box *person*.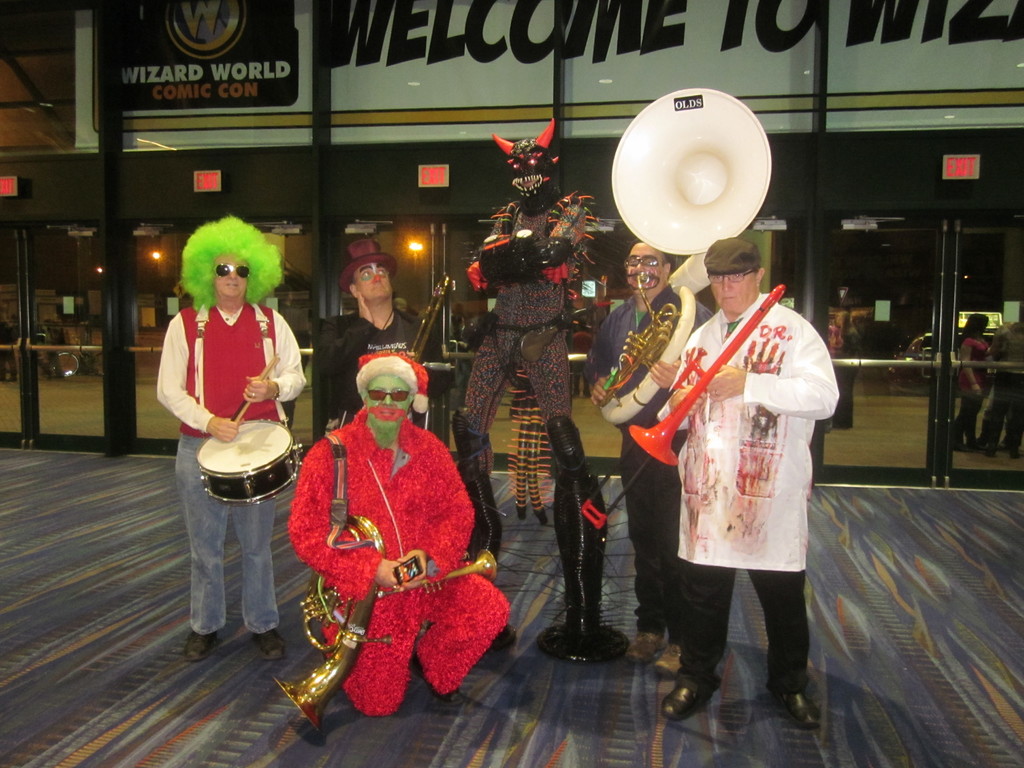
x1=945, y1=312, x2=998, y2=437.
